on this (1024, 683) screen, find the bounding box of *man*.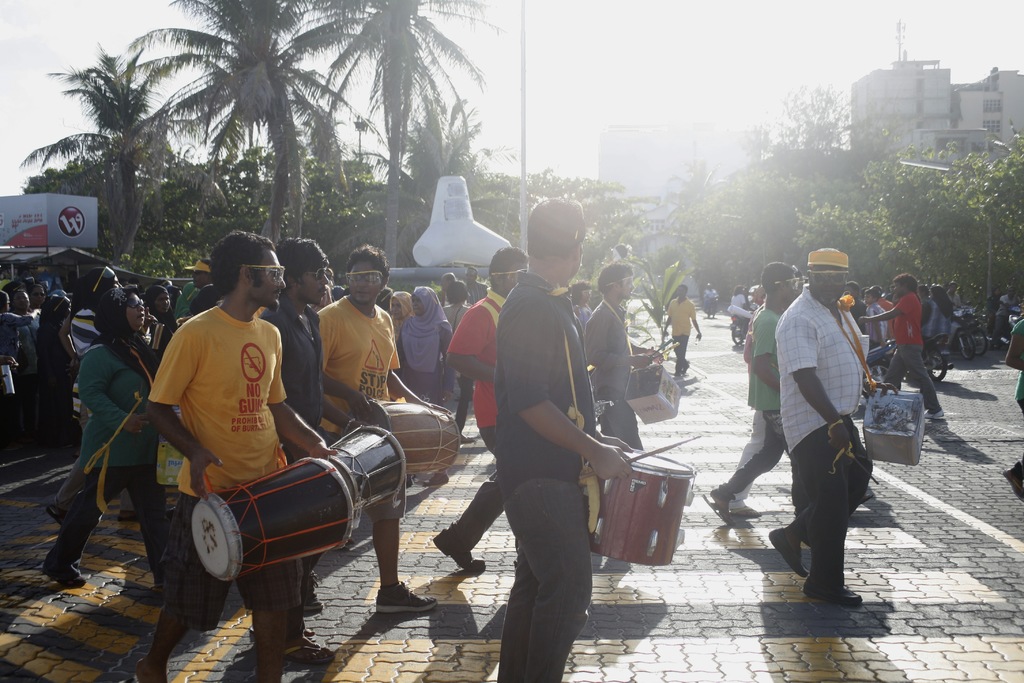
Bounding box: (663,286,702,382).
